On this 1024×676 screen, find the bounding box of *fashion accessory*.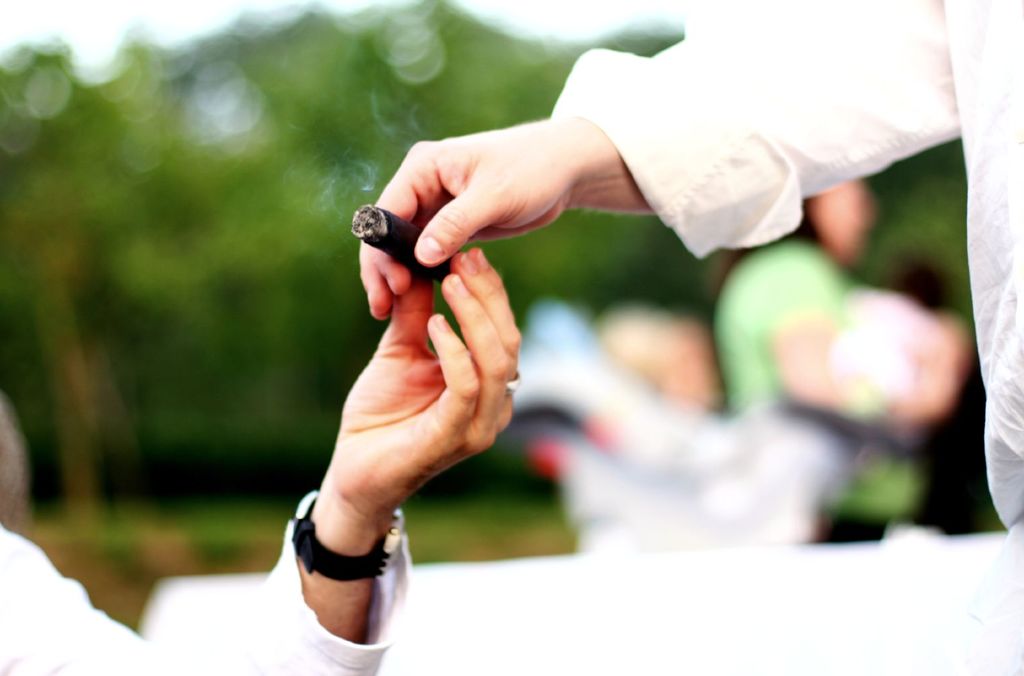
Bounding box: {"left": 289, "top": 490, "right": 408, "bottom": 586}.
